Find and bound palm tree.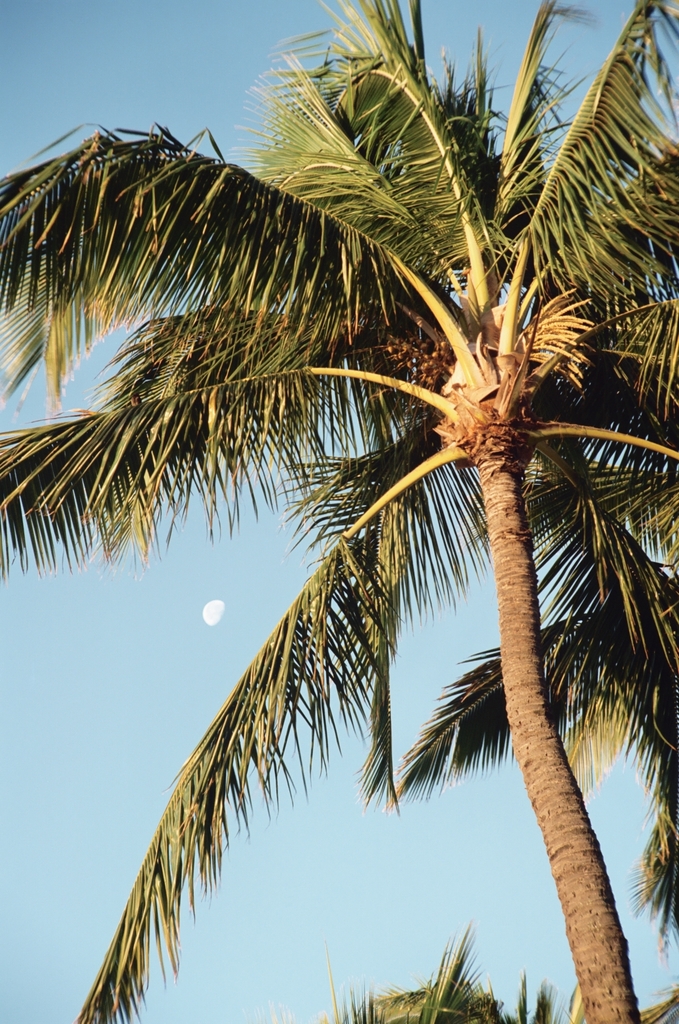
Bound: bbox(0, 2, 678, 1023).
